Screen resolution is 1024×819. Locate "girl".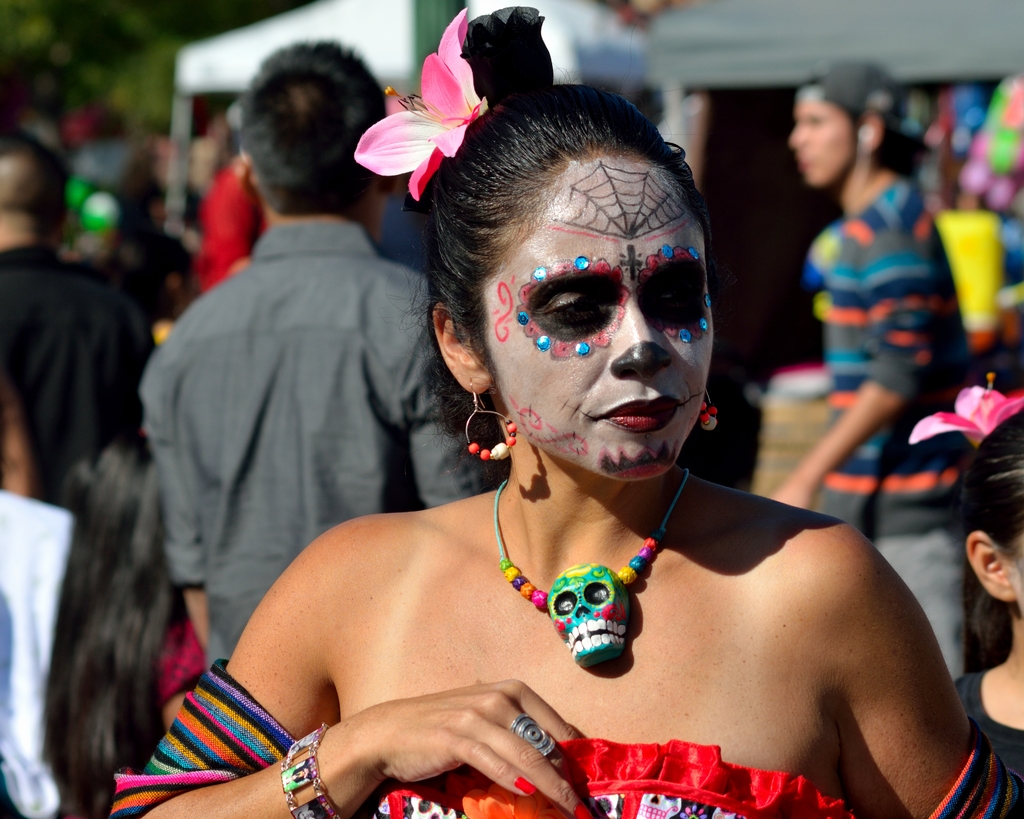
{"x1": 955, "y1": 411, "x2": 1023, "y2": 766}.
